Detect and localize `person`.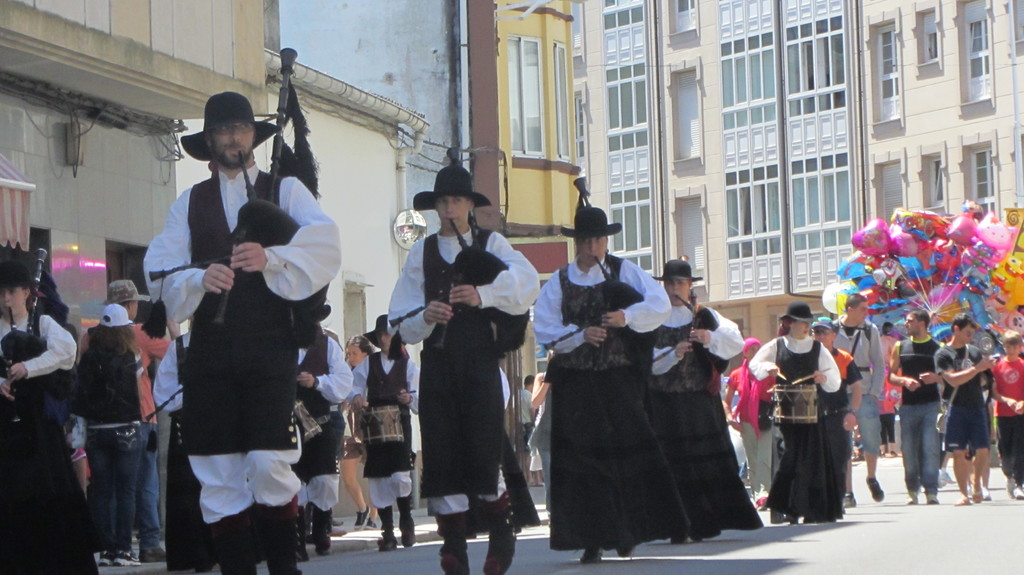
Localized at locate(773, 294, 856, 524).
